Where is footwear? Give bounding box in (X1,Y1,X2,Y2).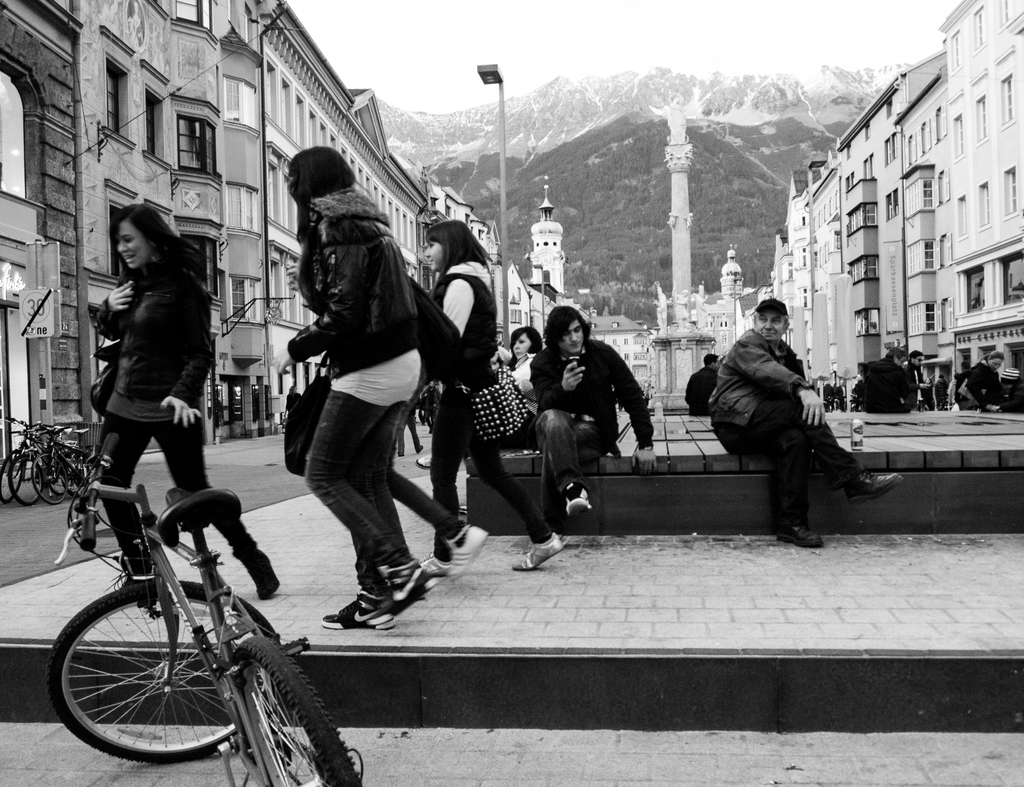
(561,491,595,516).
